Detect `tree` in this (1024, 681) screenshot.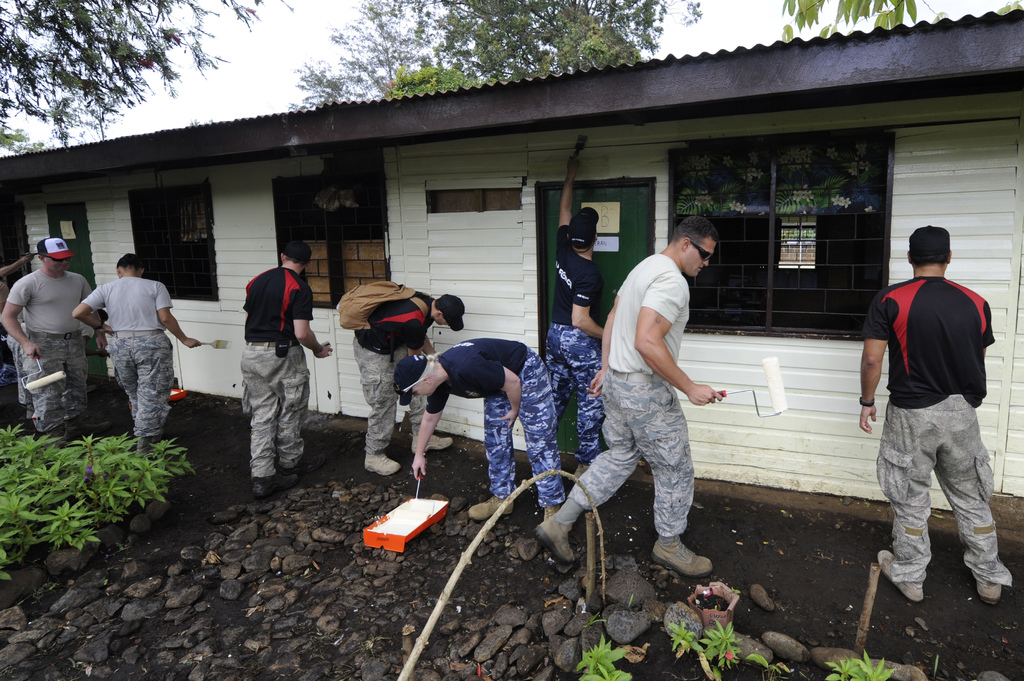
Detection: region(0, 0, 278, 141).
